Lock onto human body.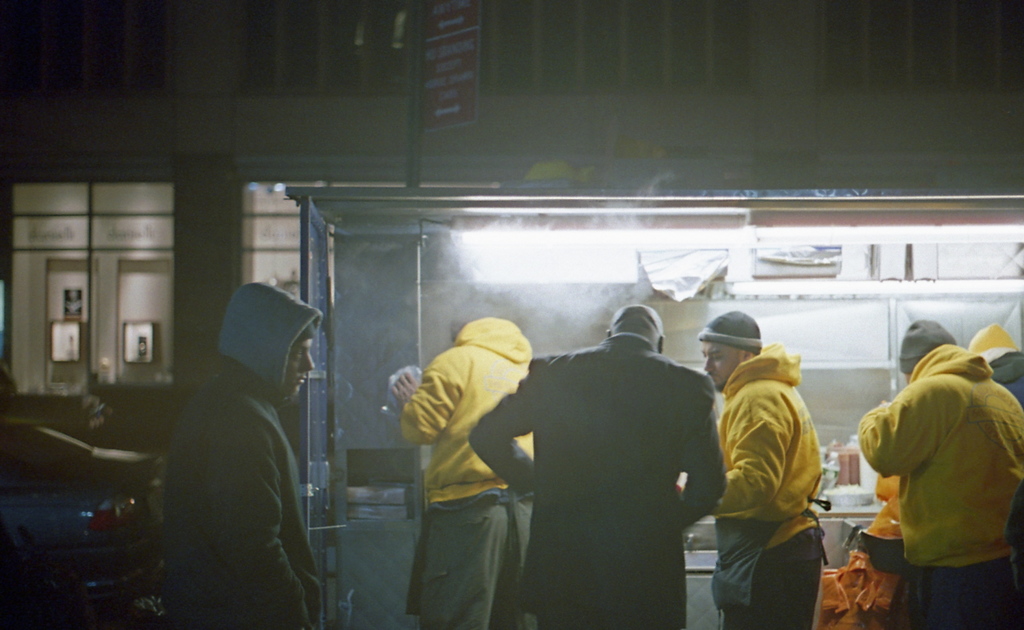
Locked: left=375, top=296, right=546, bottom=574.
